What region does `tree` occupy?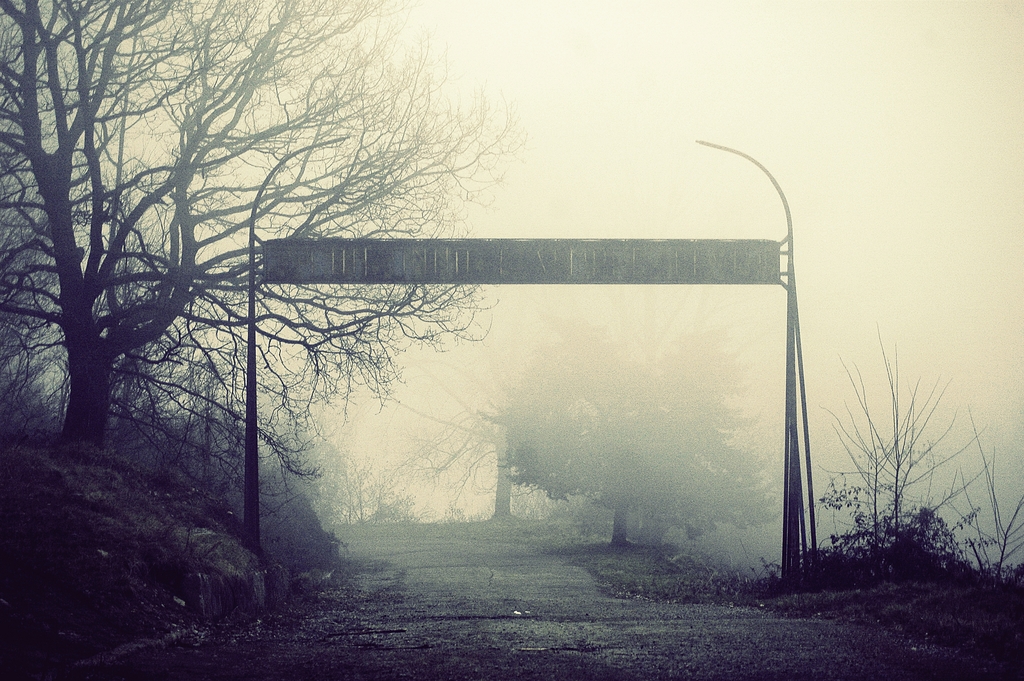
(x1=495, y1=313, x2=790, y2=556).
